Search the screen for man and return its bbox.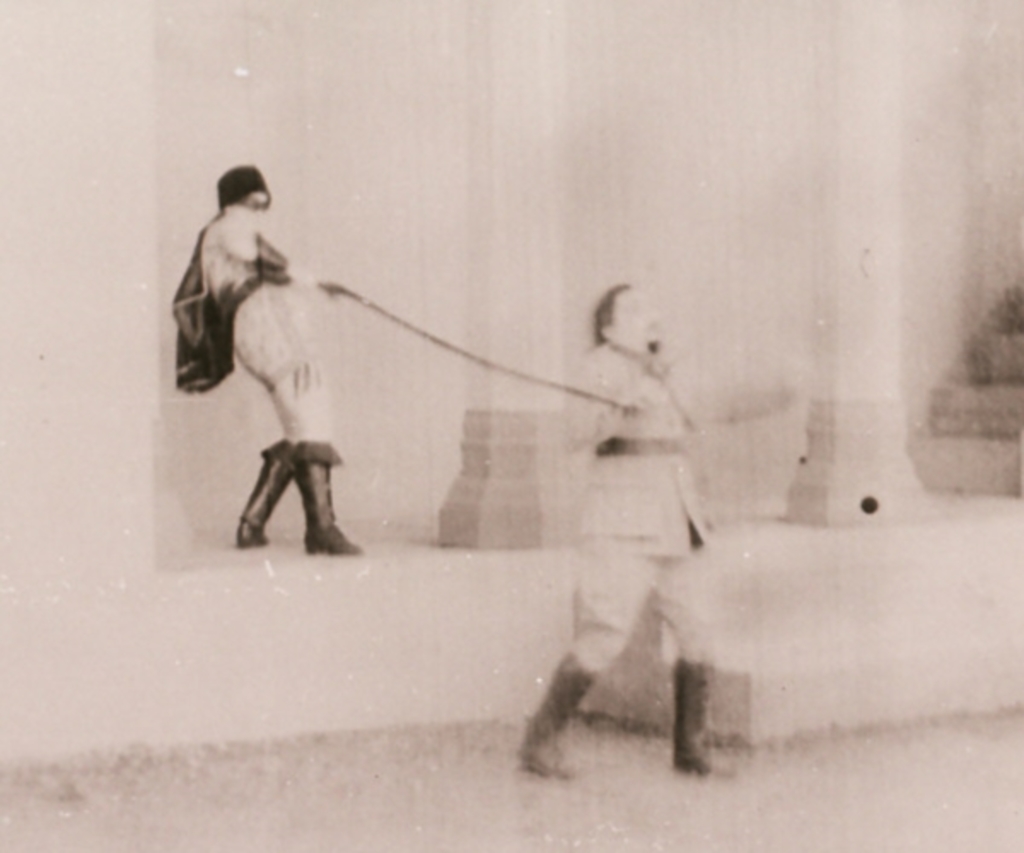
Found: {"x1": 162, "y1": 159, "x2": 381, "y2": 575}.
